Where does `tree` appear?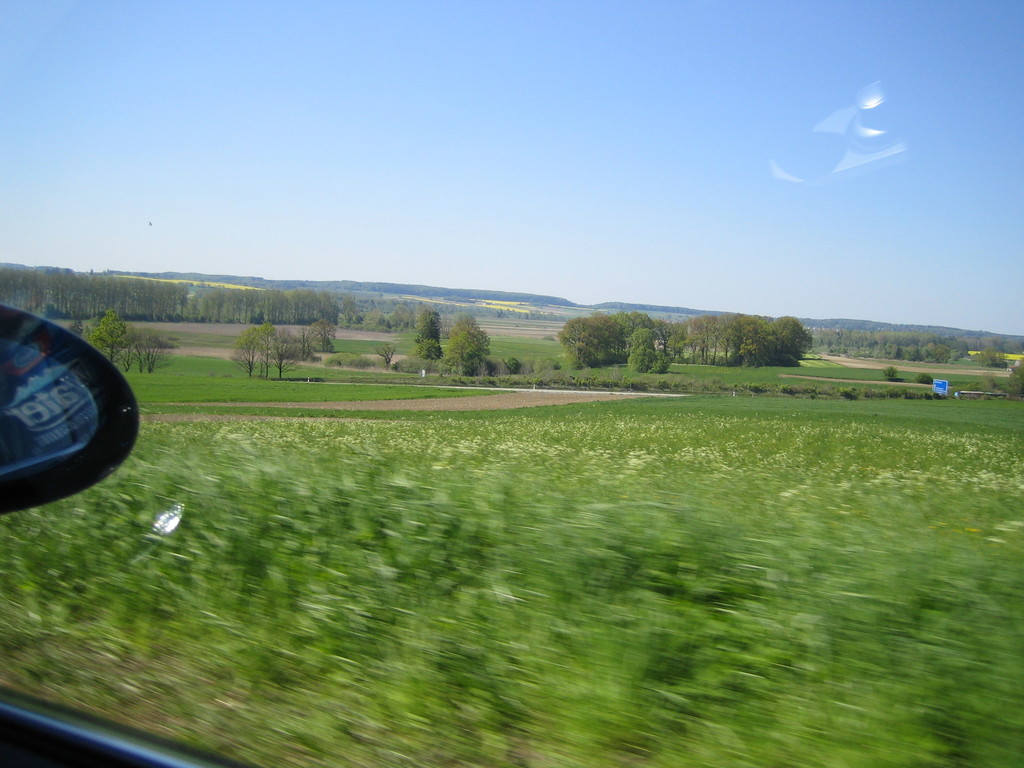
Appears at Rect(919, 374, 936, 395).
